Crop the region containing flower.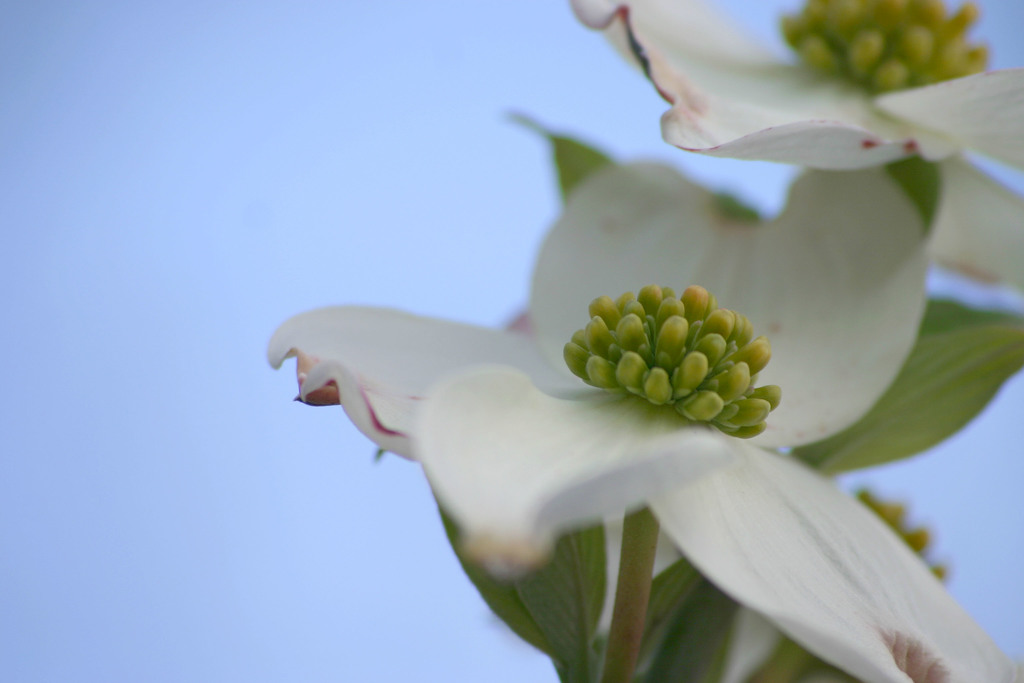
Crop region: 284, 113, 966, 667.
